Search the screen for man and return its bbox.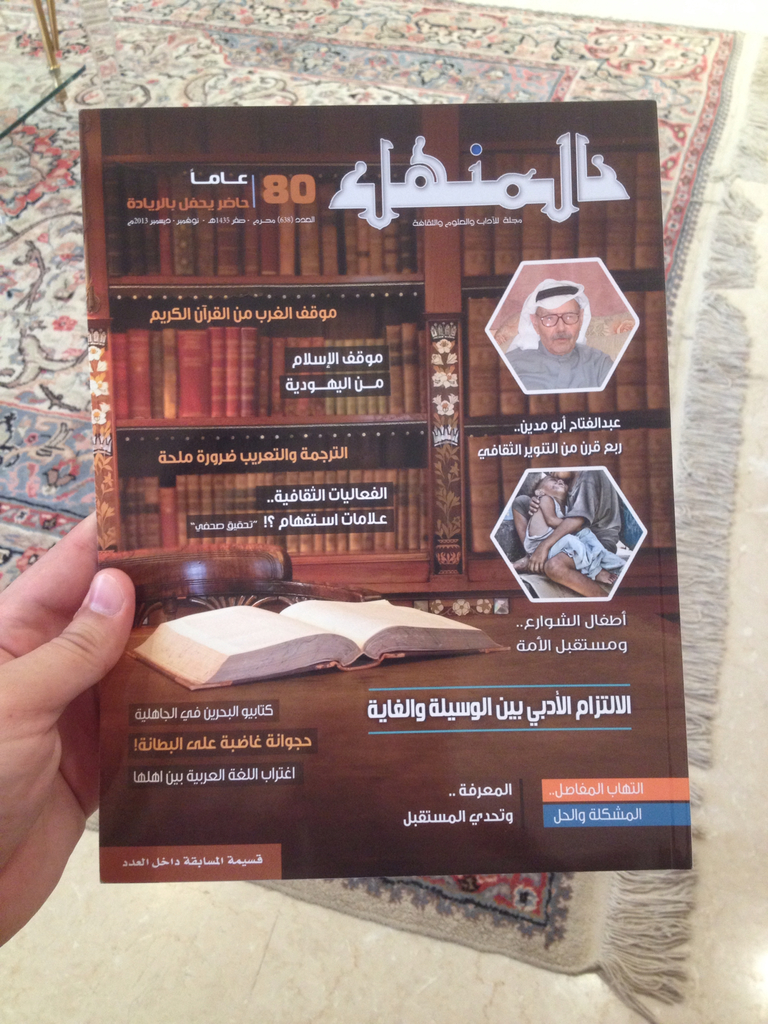
Found: 502, 280, 612, 391.
